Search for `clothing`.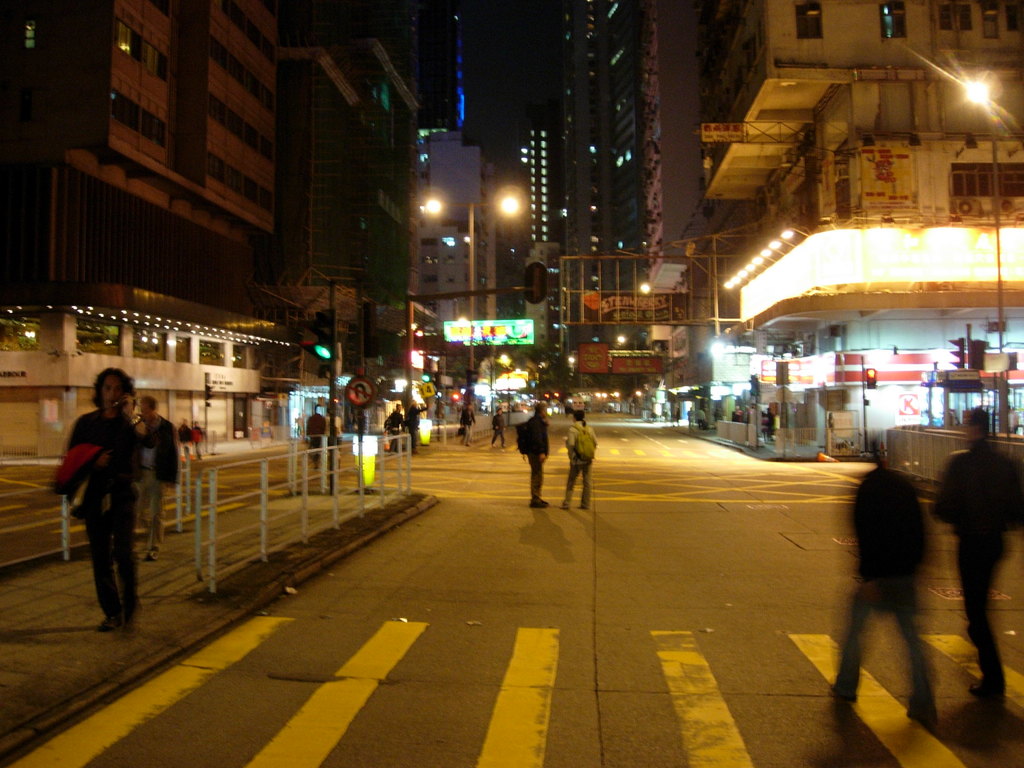
Found at [137, 410, 177, 541].
